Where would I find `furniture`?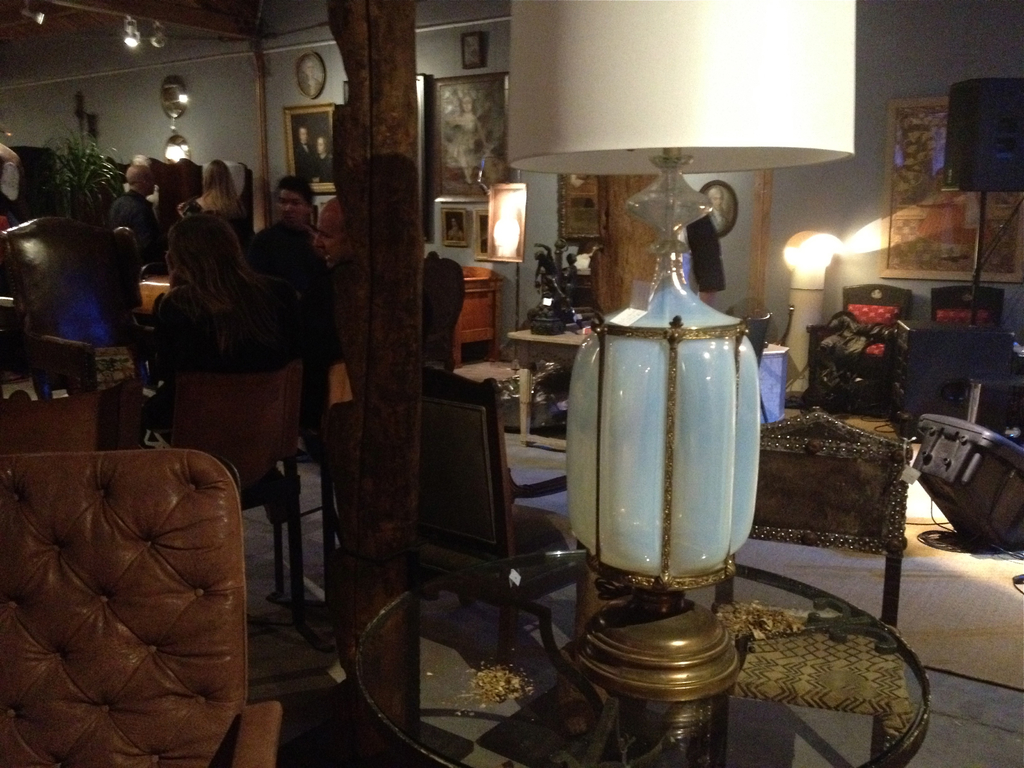
At x1=0, y1=450, x2=283, y2=767.
